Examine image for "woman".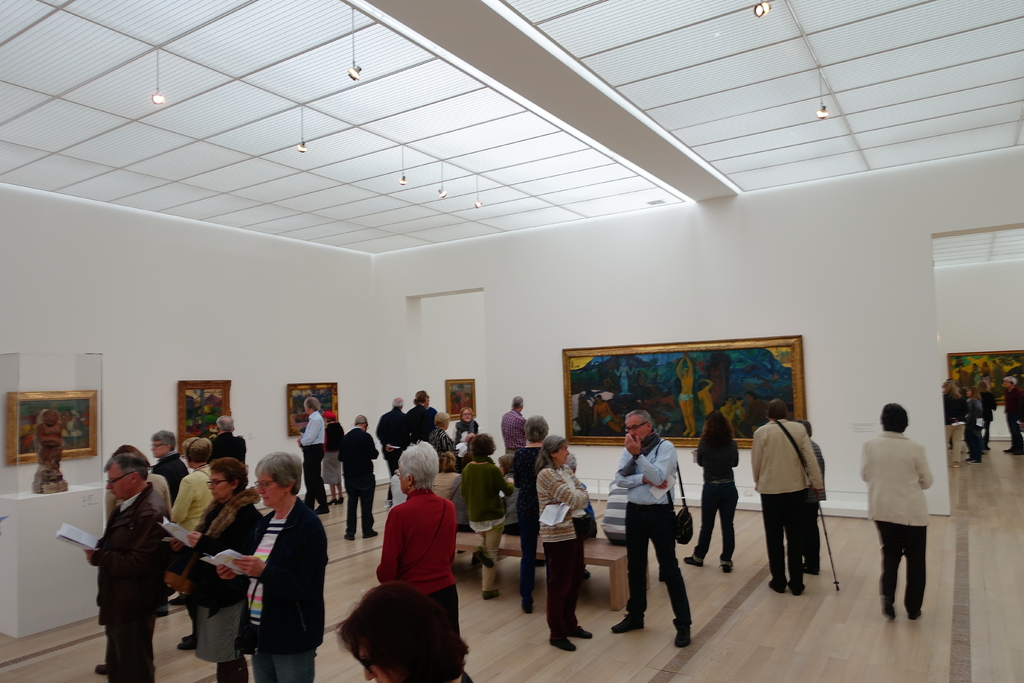
Examination result: [left=215, top=415, right=249, bottom=462].
